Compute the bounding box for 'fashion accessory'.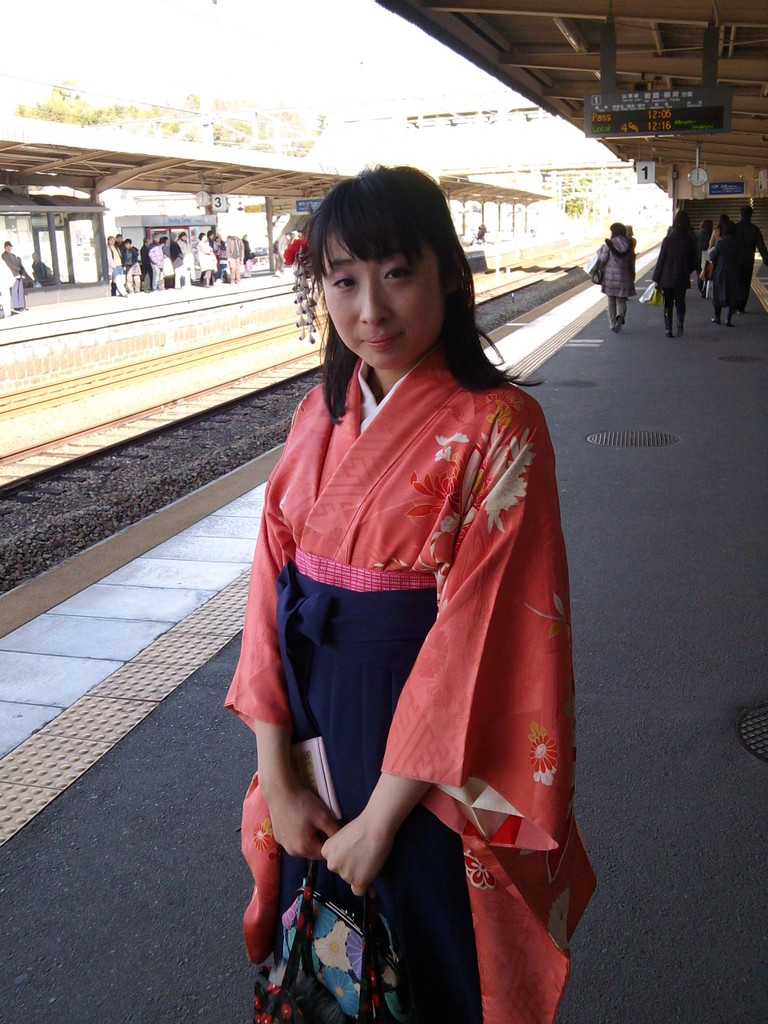
<region>279, 230, 323, 346</region>.
